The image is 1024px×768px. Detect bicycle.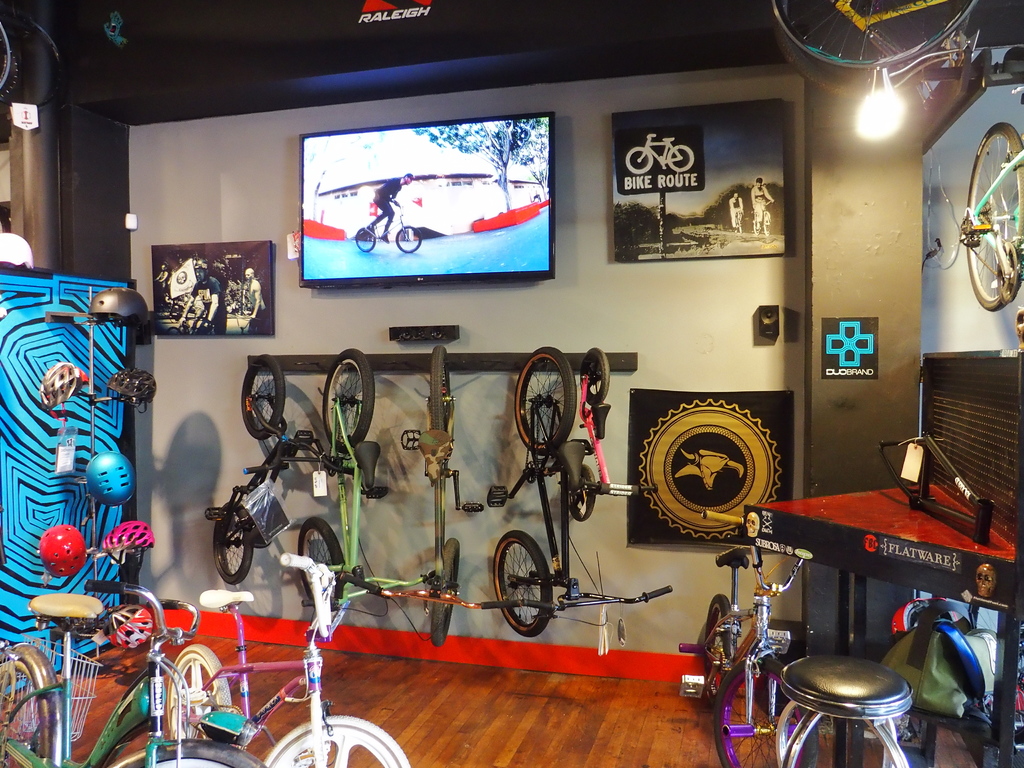
Detection: [628,131,694,177].
